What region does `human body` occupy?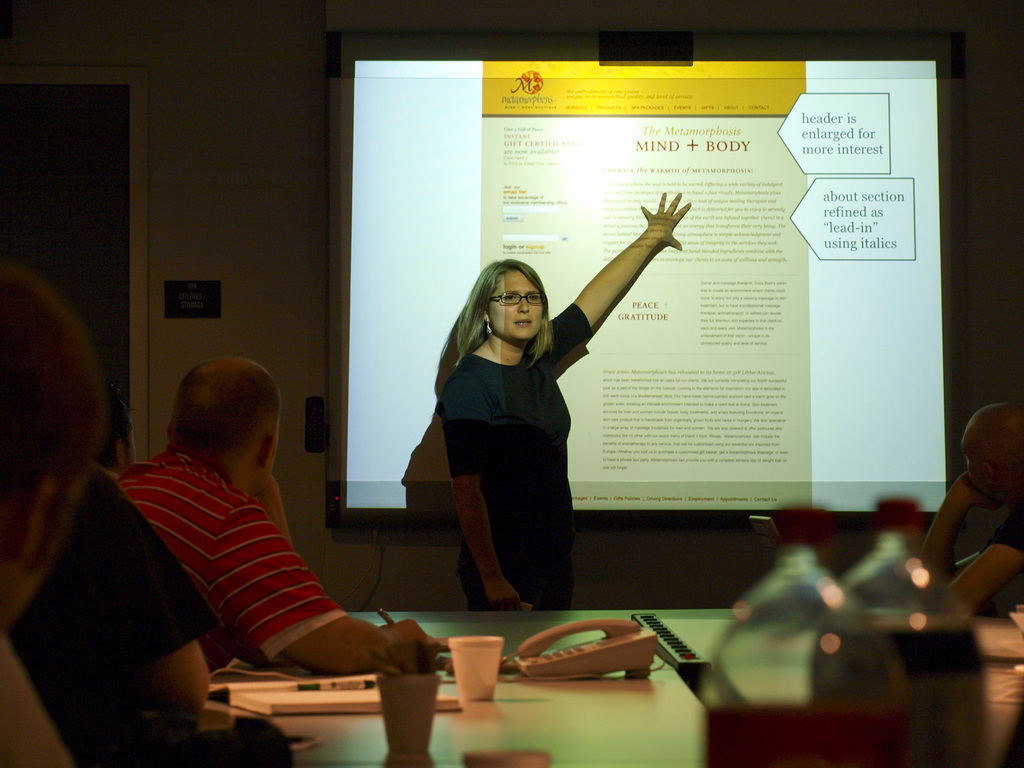
l=439, t=190, r=689, b=612.
